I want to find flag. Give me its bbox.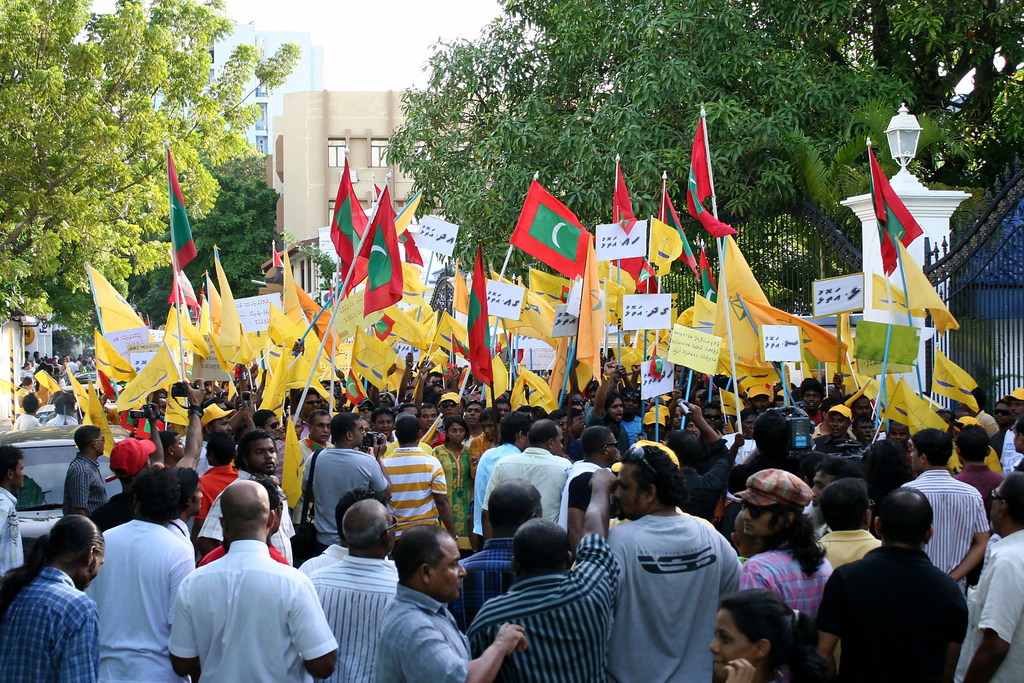
rect(689, 289, 722, 334).
